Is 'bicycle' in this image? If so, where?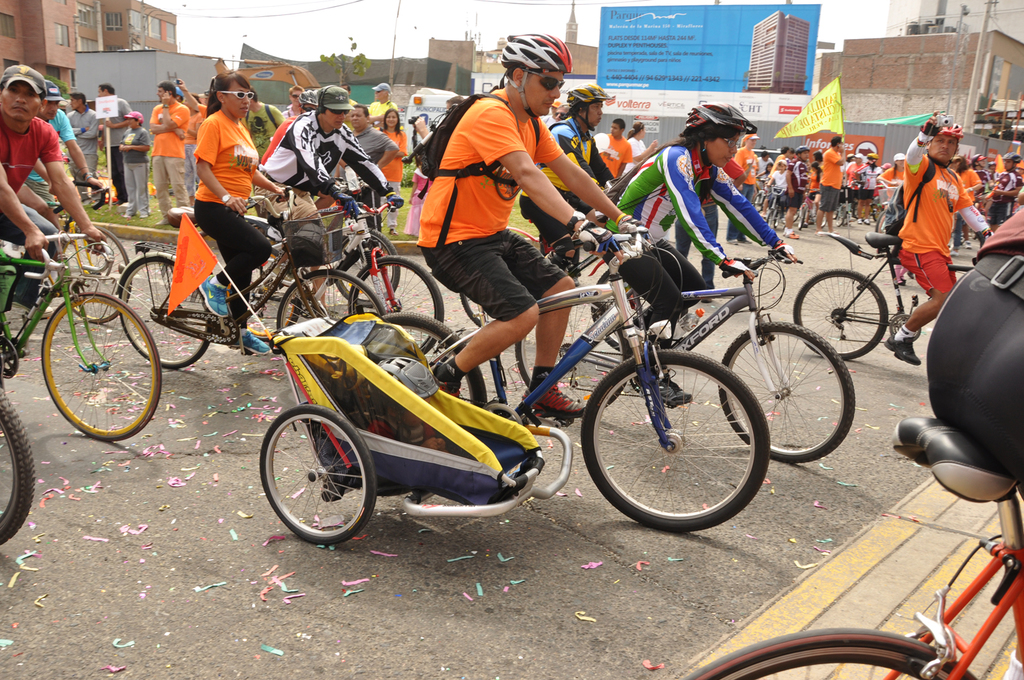
Yes, at bbox=[259, 221, 771, 549].
